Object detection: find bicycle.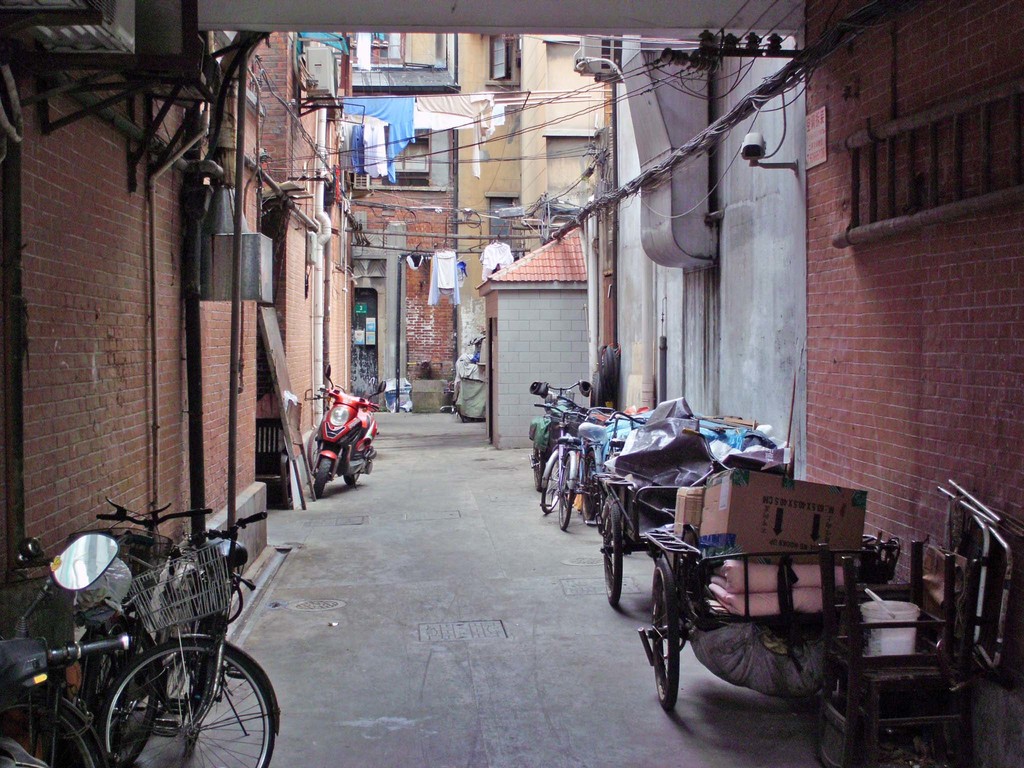
303:385:348:474.
